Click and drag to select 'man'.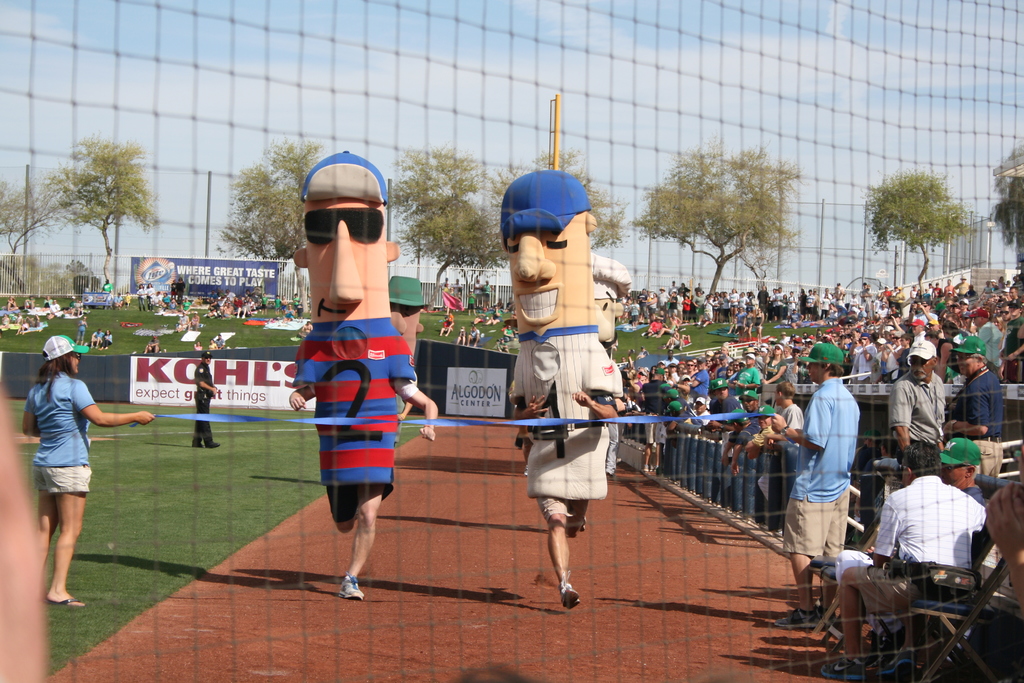
Selection: (x1=851, y1=495, x2=863, y2=527).
